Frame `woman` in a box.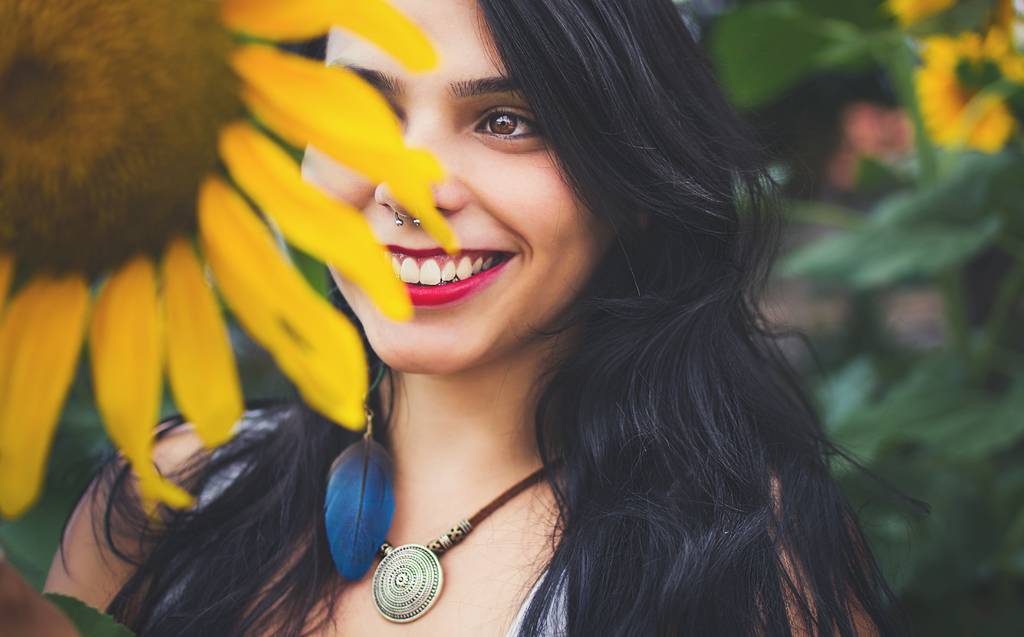
0, 0, 936, 636.
